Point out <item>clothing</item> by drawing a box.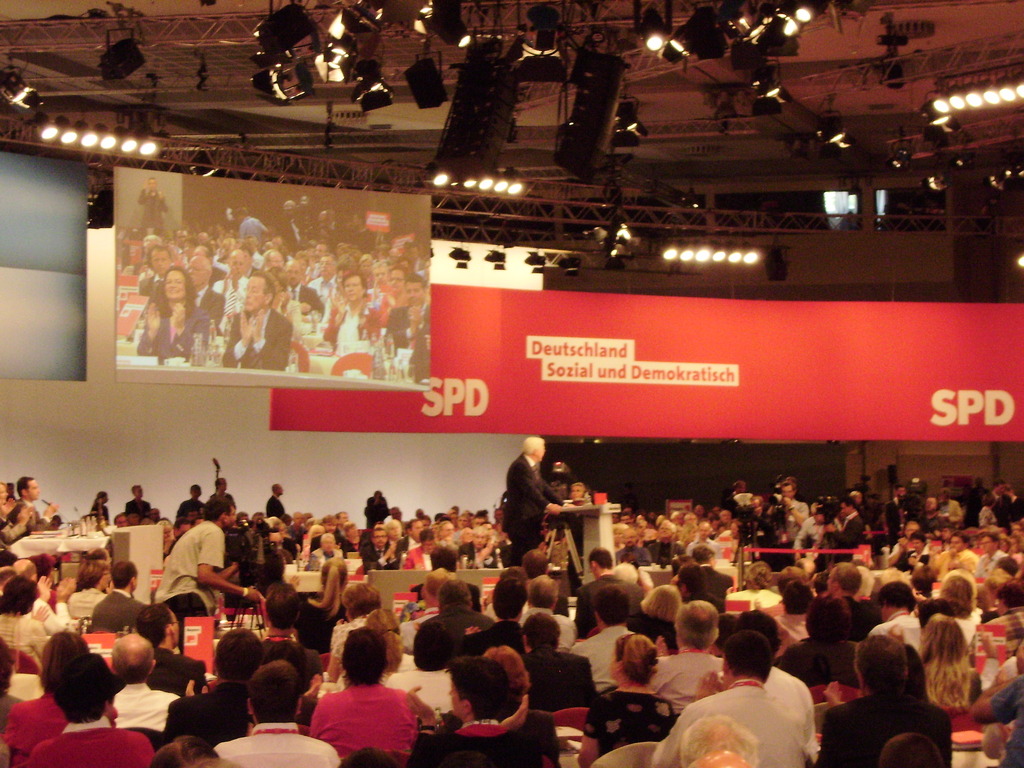
pyautogui.locateOnScreen(656, 680, 845, 767).
